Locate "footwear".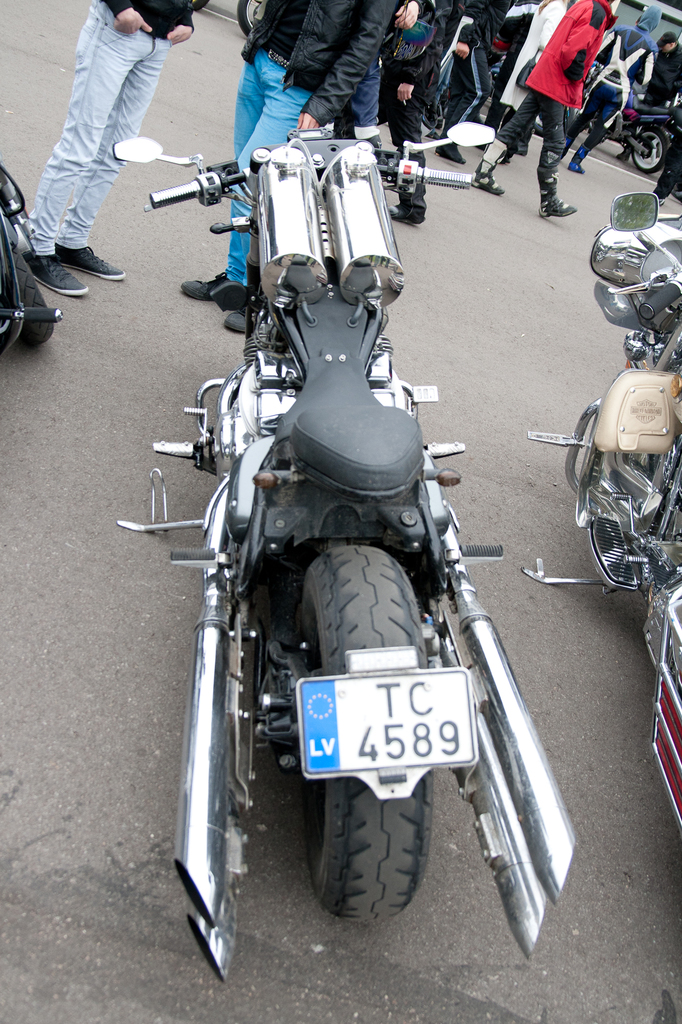
Bounding box: x1=59 y1=246 x2=129 y2=281.
